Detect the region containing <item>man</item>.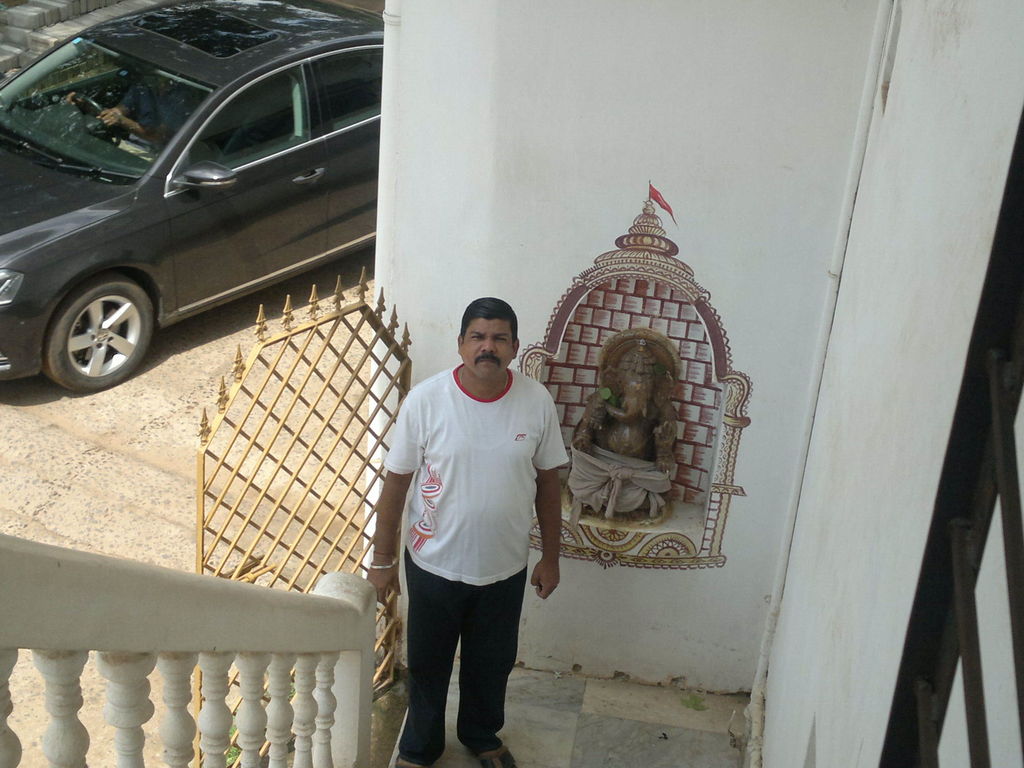
x1=378, y1=251, x2=554, y2=767.
